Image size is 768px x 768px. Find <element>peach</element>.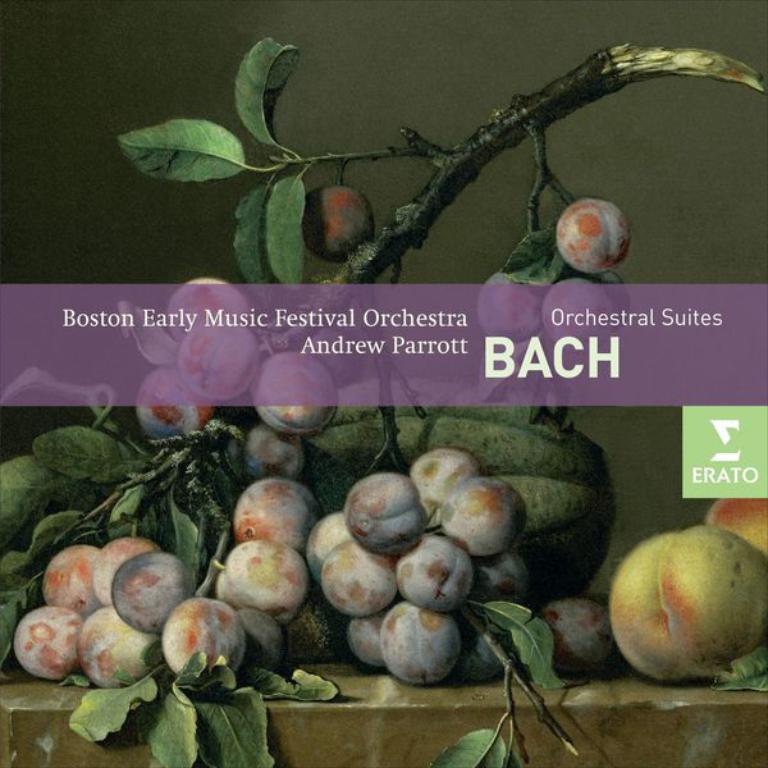
rect(477, 268, 550, 344).
